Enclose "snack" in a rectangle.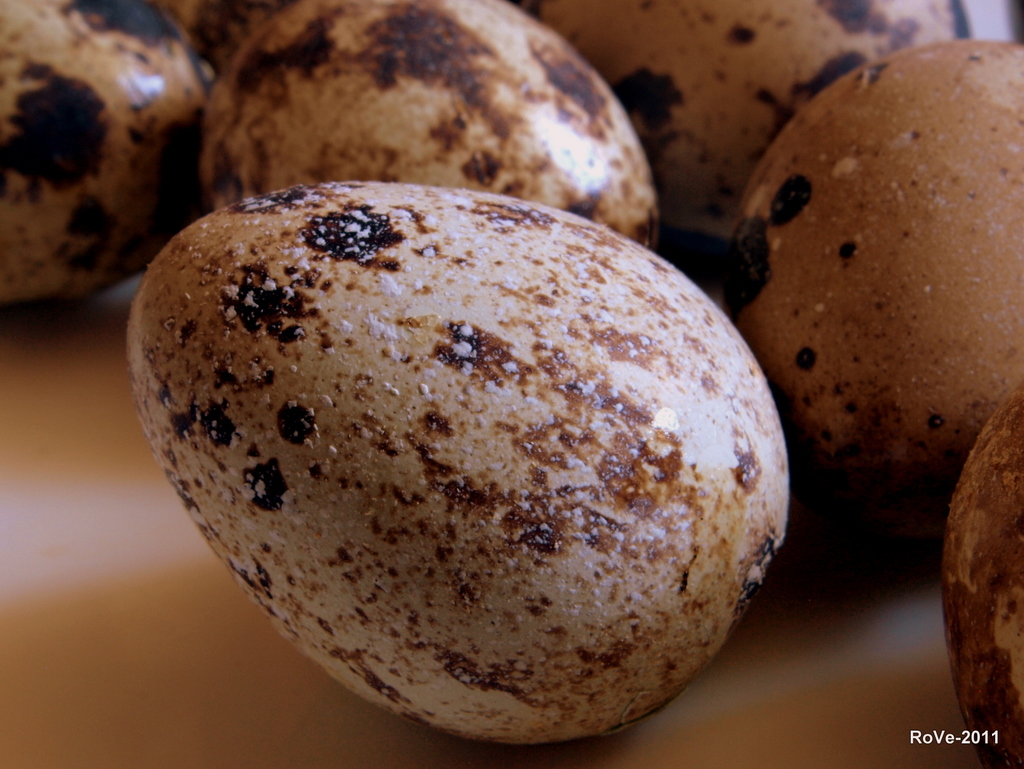
<box>943,382,1018,768</box>.
